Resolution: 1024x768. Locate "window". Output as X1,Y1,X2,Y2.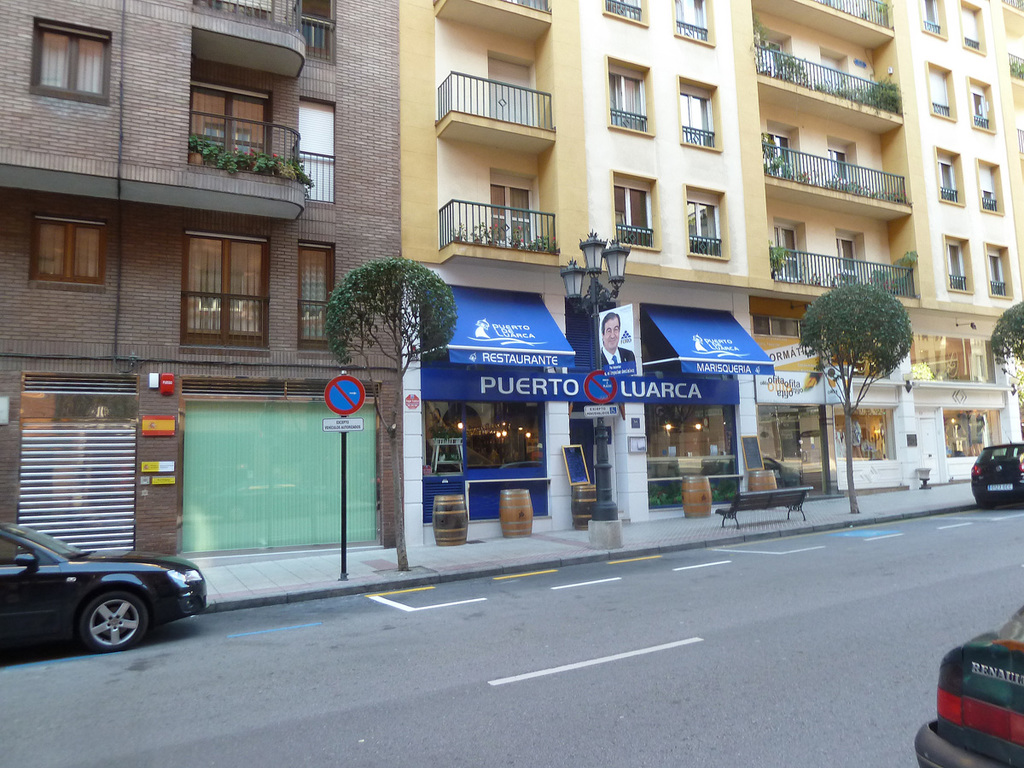
680,182,731,265.
